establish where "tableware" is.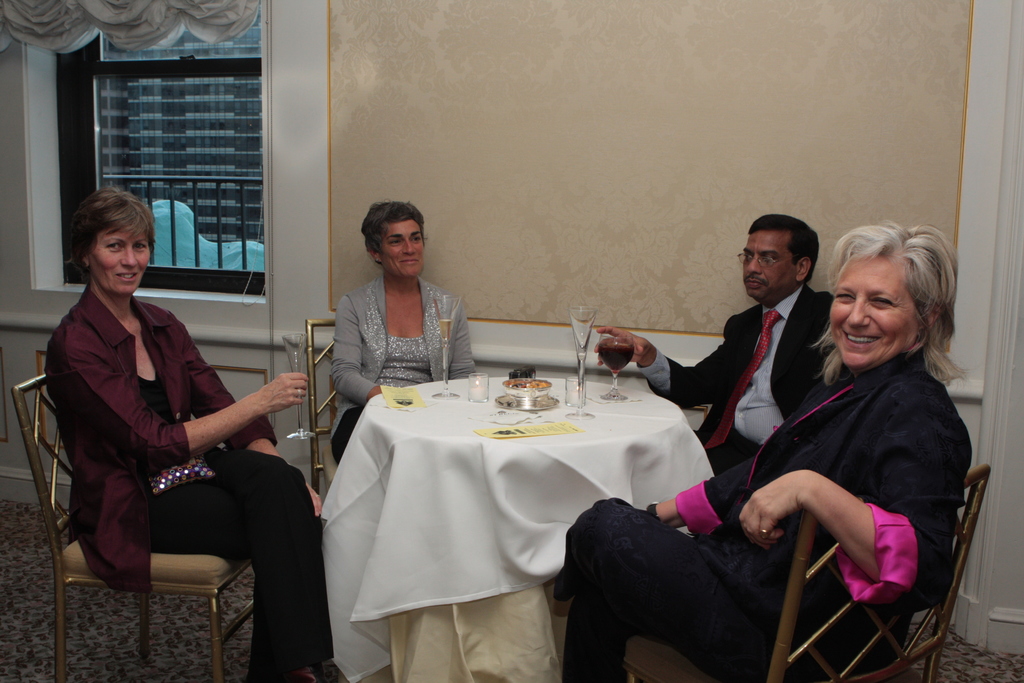
Established at <region>429, 288, 455, 400</region>.
